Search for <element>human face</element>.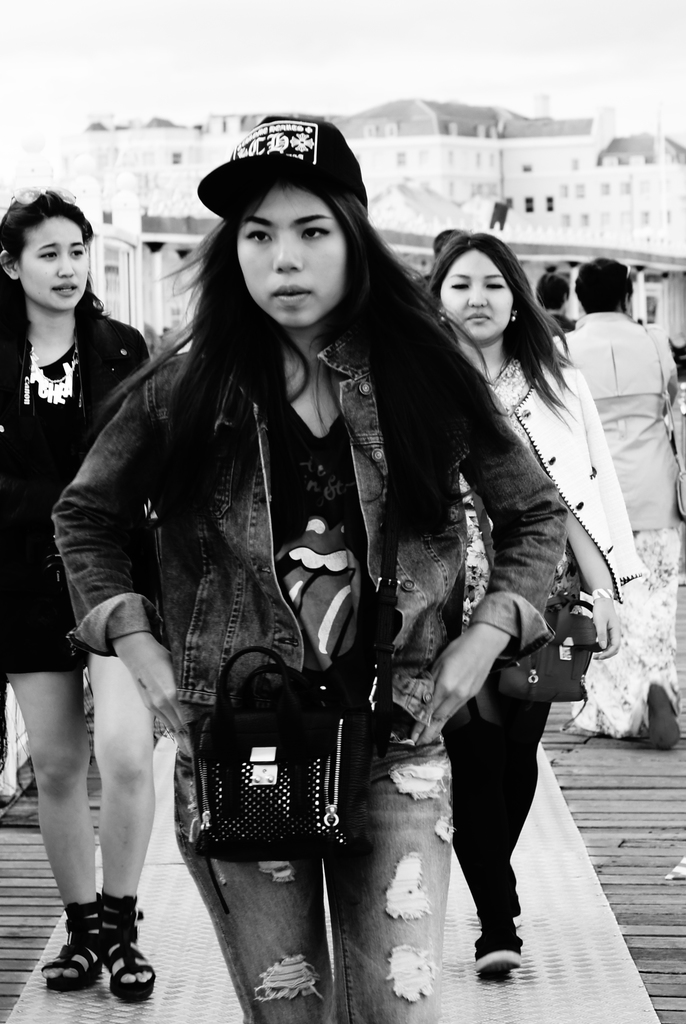
Found at rect(232, 183, 349, 330).
